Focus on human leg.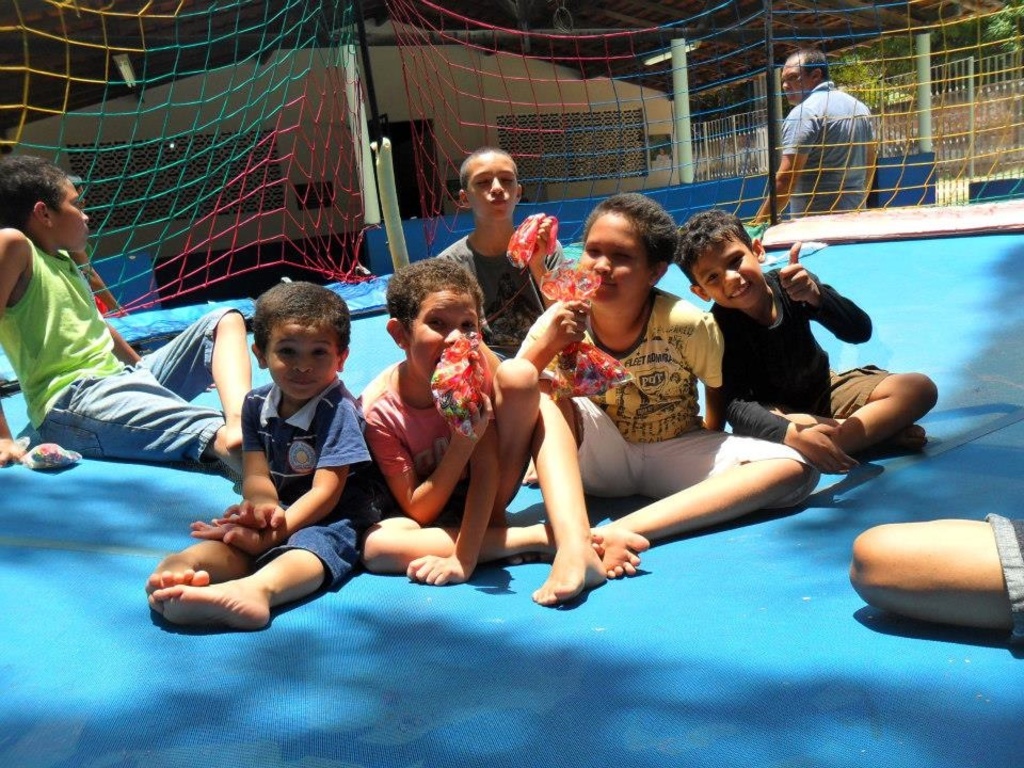
Focused at <region>371, 500, 581, 560</region>.
